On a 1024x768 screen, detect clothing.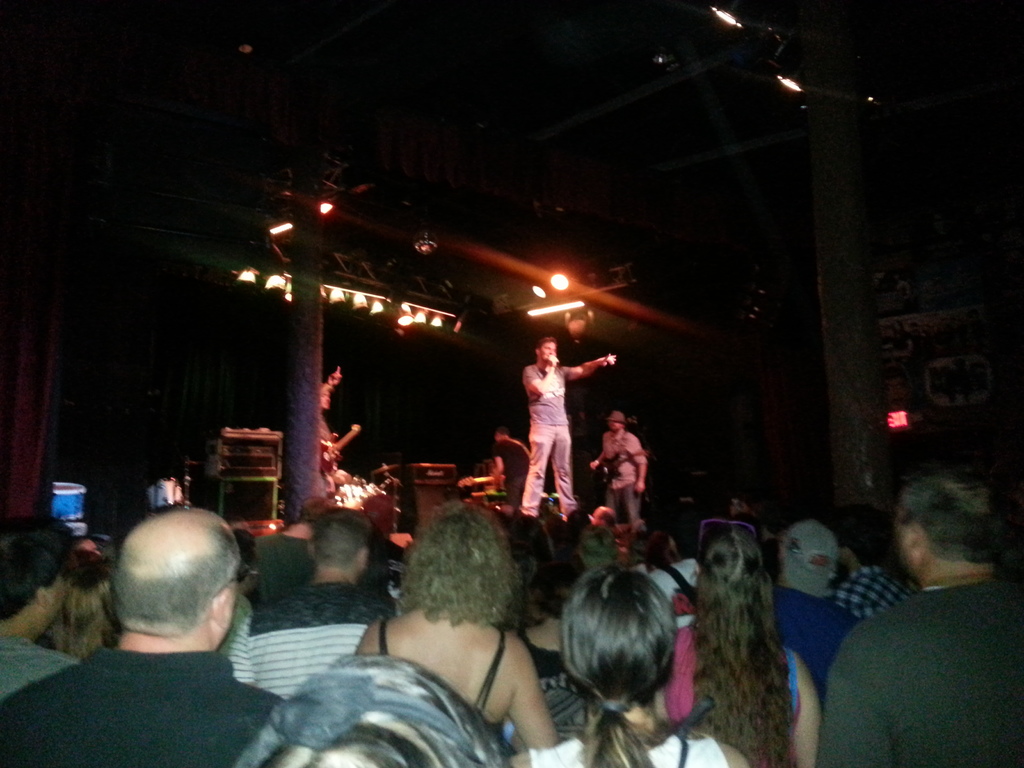
box(251, 592, 415, 696).
